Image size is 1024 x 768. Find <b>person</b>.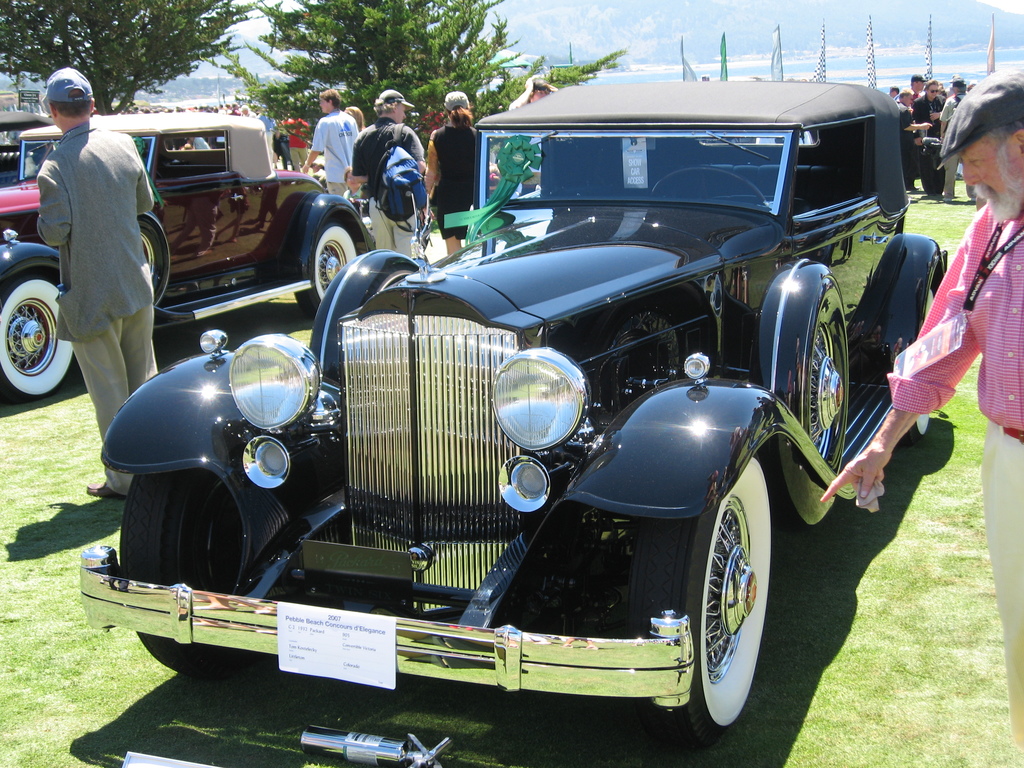
[884,83,902,99].
